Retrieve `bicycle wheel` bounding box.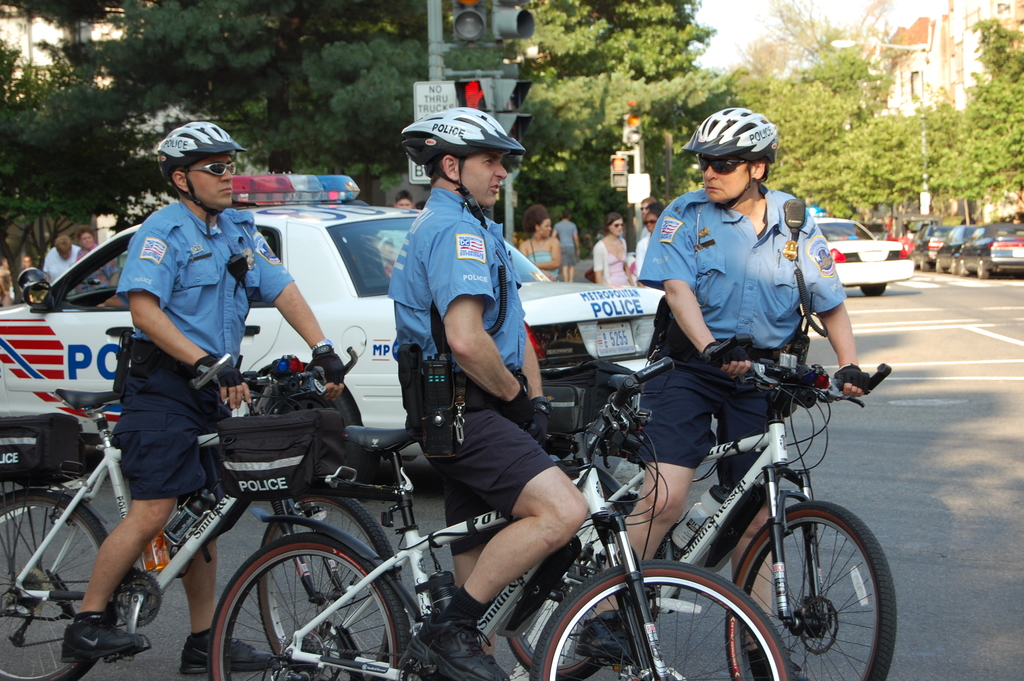
Bounding box: [509, 484, 653, 680].
